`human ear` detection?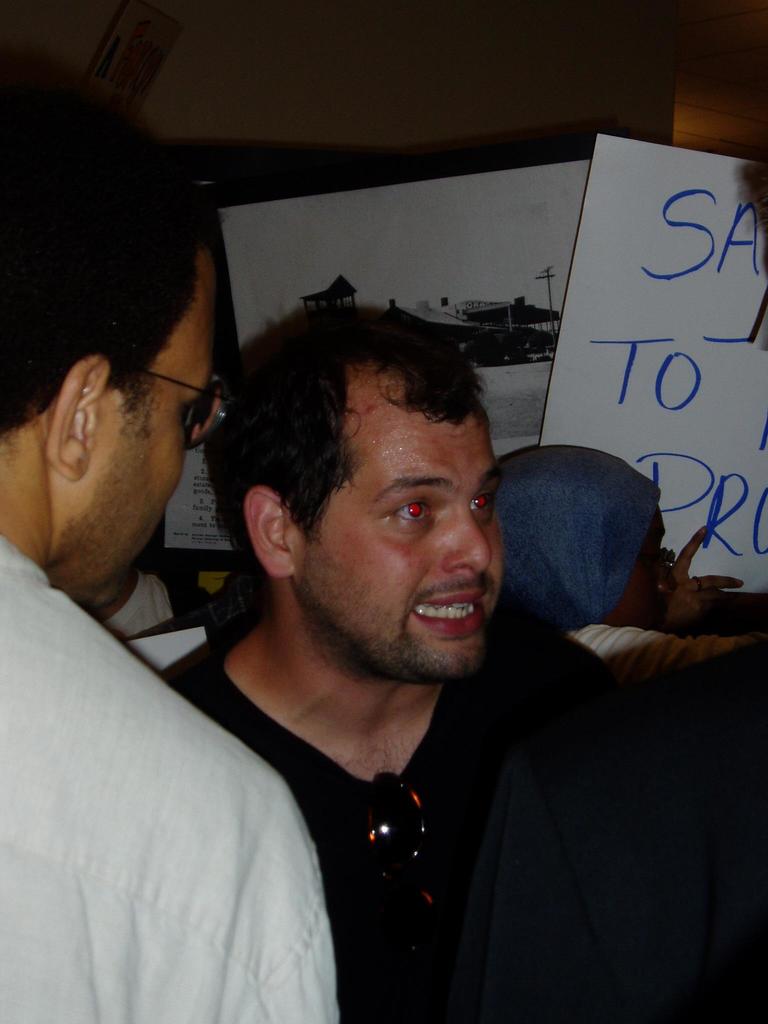
<bbox>246, 487, 295, 579</bbox>
